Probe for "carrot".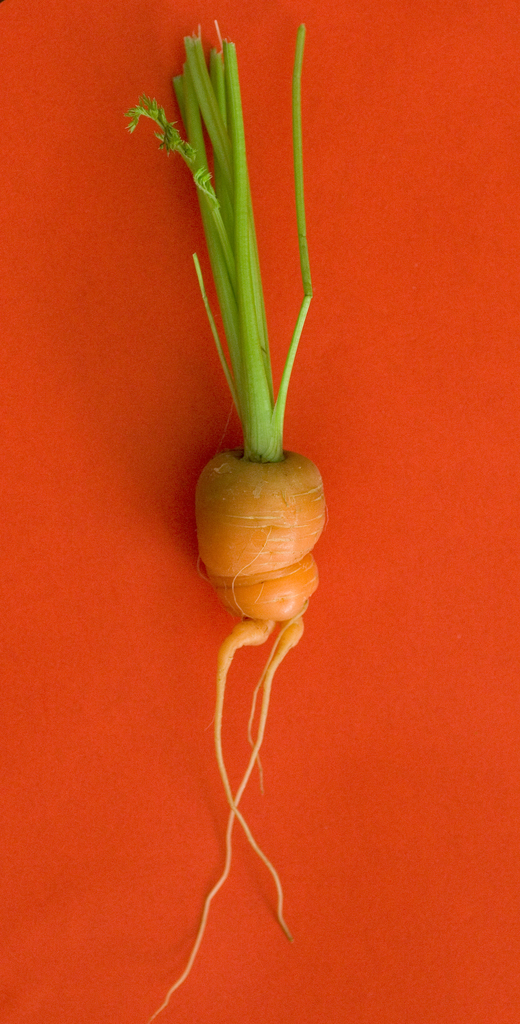
Probe result: [120, 12, 329, 1022].
